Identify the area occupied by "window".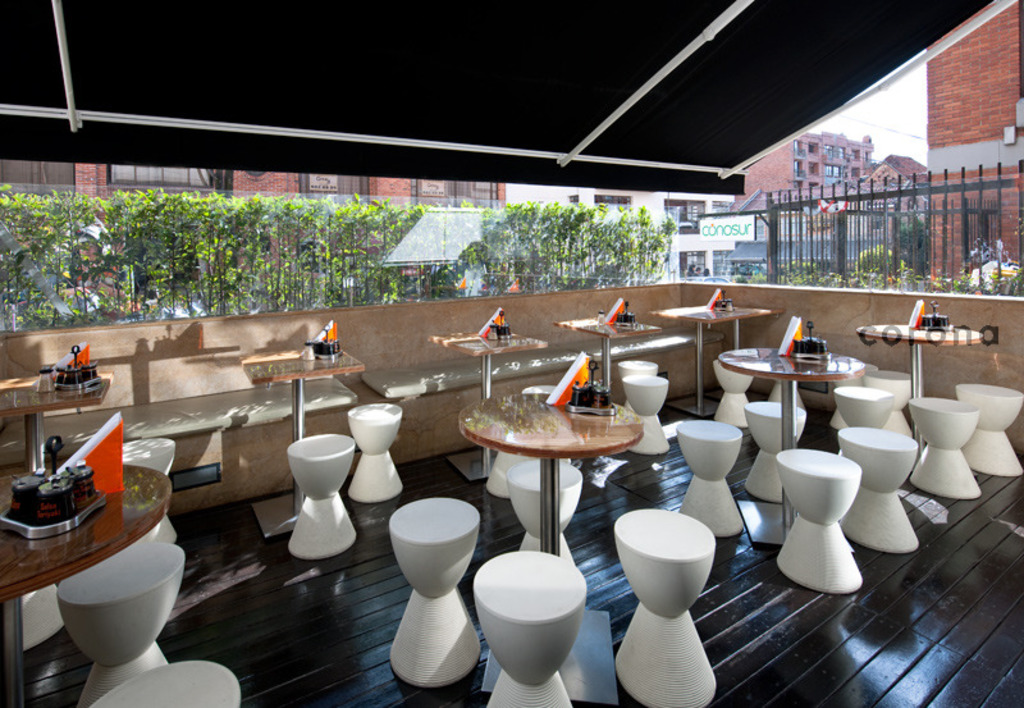
Area: [794, 141, 864, 189].
